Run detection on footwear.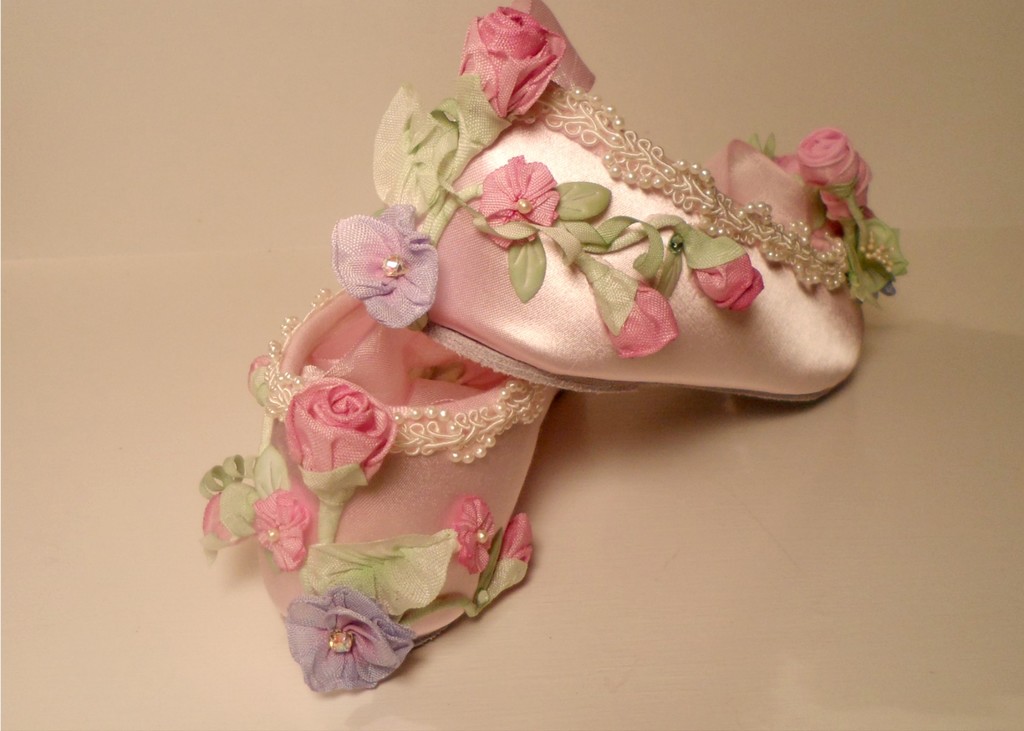
Result: [x1=196, y1=287, x2=571, y2=698].
